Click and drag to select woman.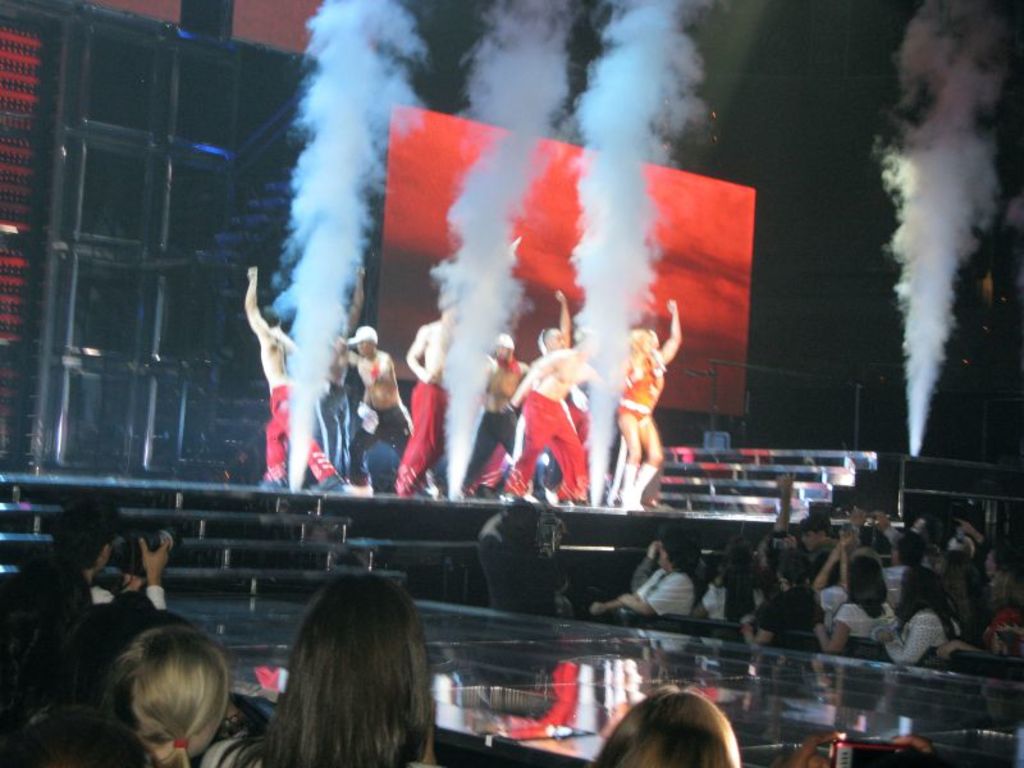
Selection: pyautogui.locateOnScreen(104, 625, 216, 767).
